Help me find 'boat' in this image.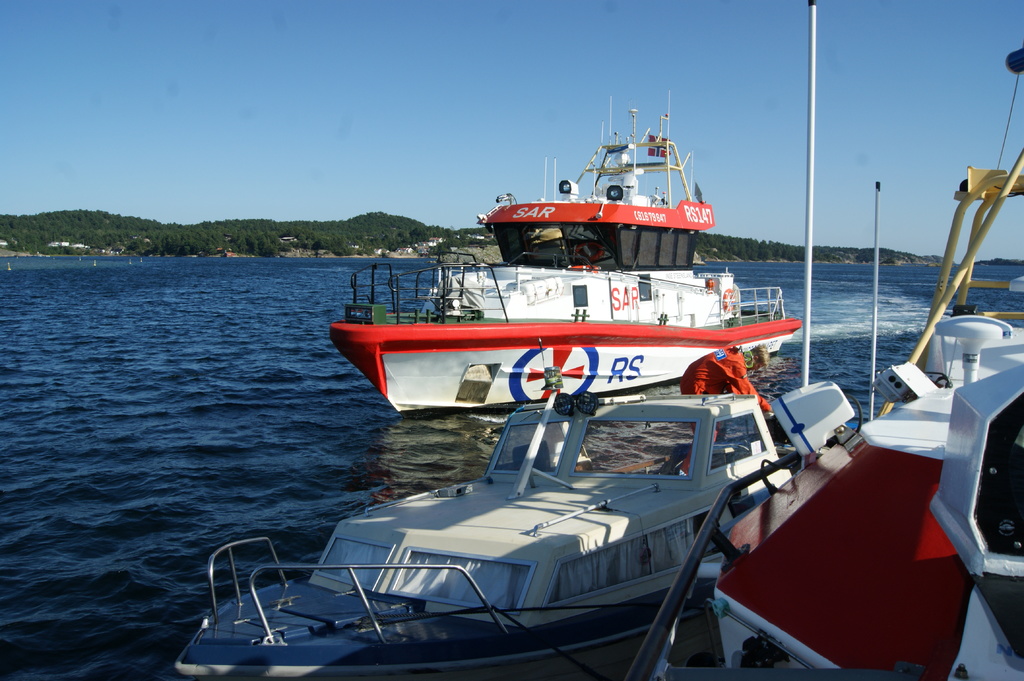
Found it: [326,91,804,422].
